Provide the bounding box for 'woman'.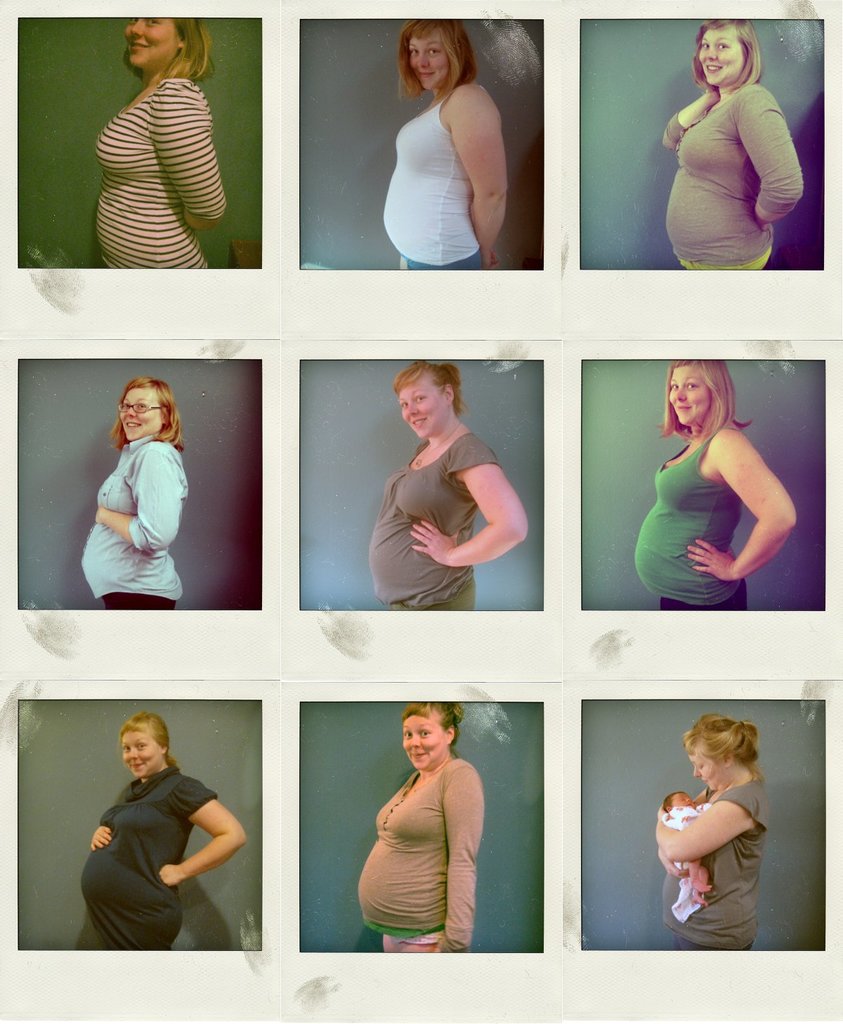
left=77, top=378, right=191, bottom=610.
